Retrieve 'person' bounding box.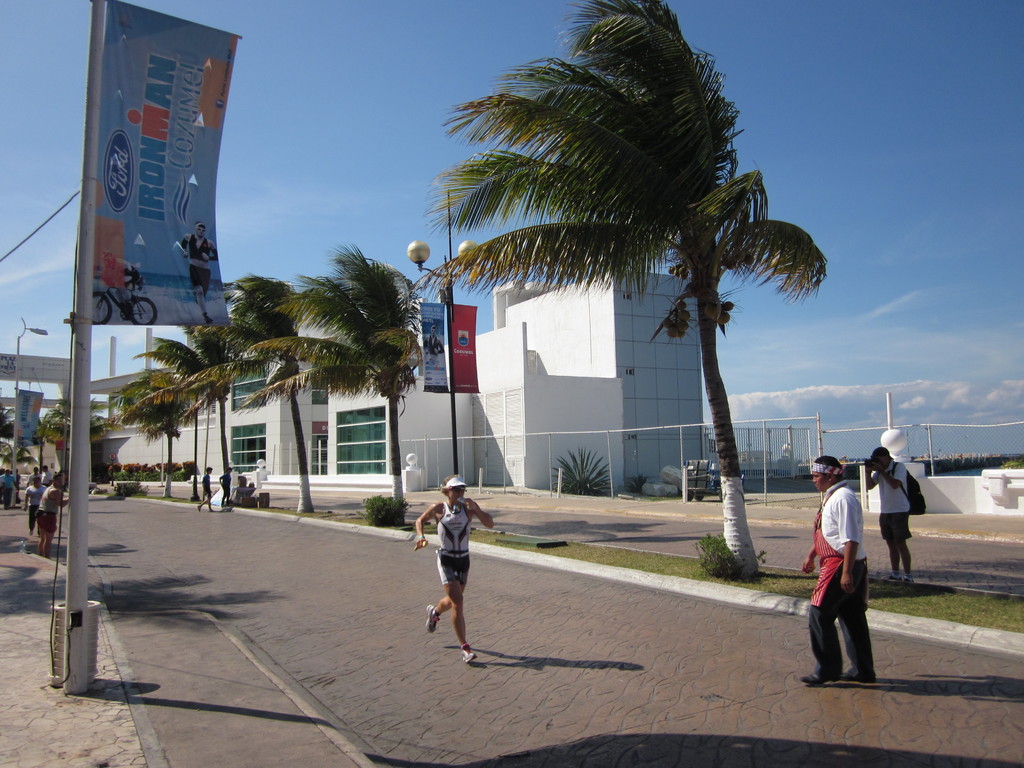
Bounding box: rect(423, 324, 445, 366).
